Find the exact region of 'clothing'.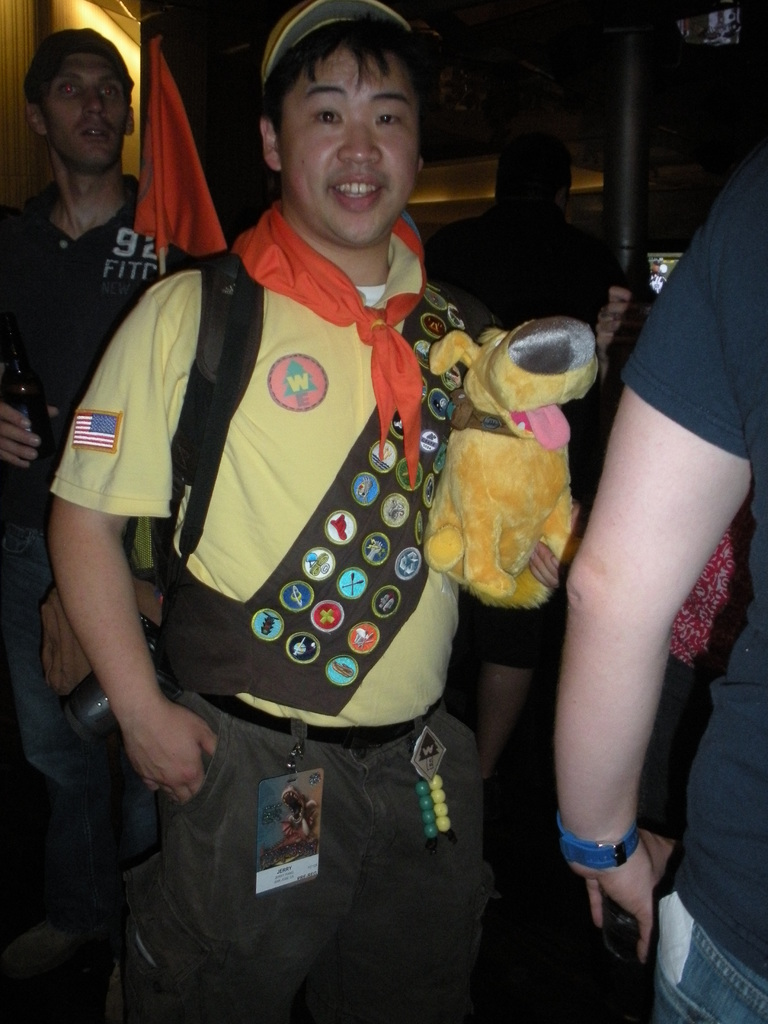
Exact region: 0 167 311 461.
